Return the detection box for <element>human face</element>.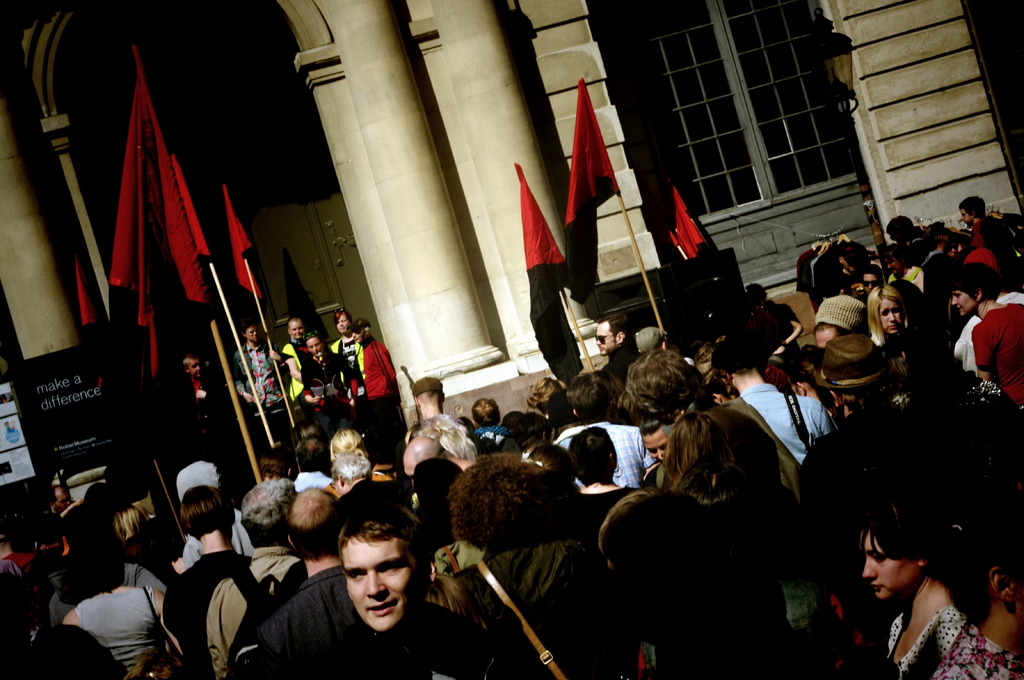
bbox=(962, 207, 973, 226).
